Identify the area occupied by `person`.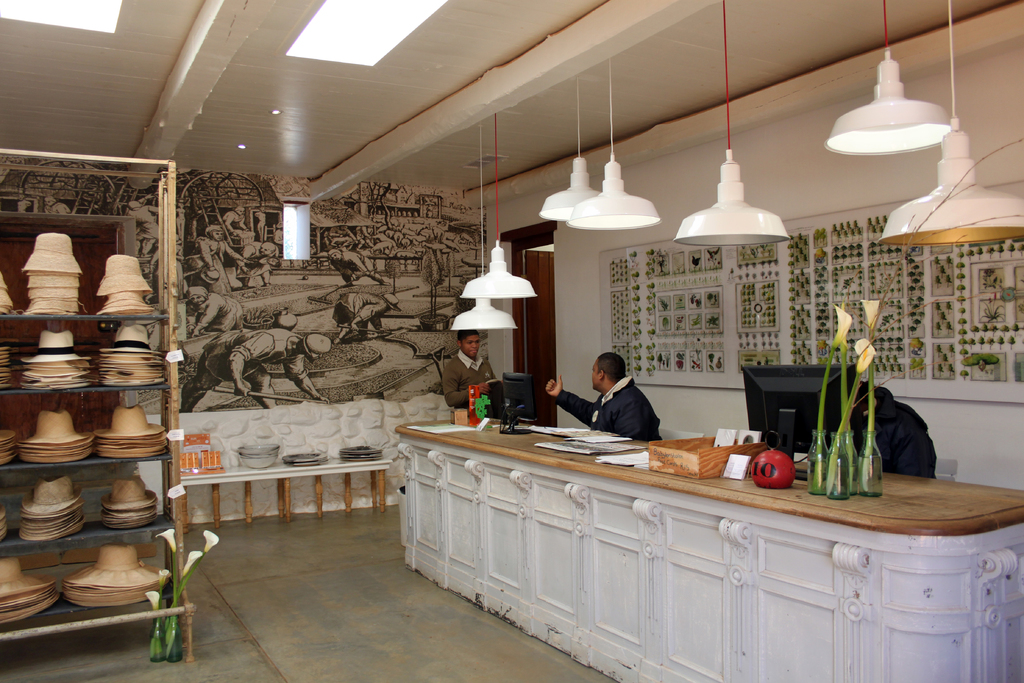
Area: box=[543, 354, 661, 438].
